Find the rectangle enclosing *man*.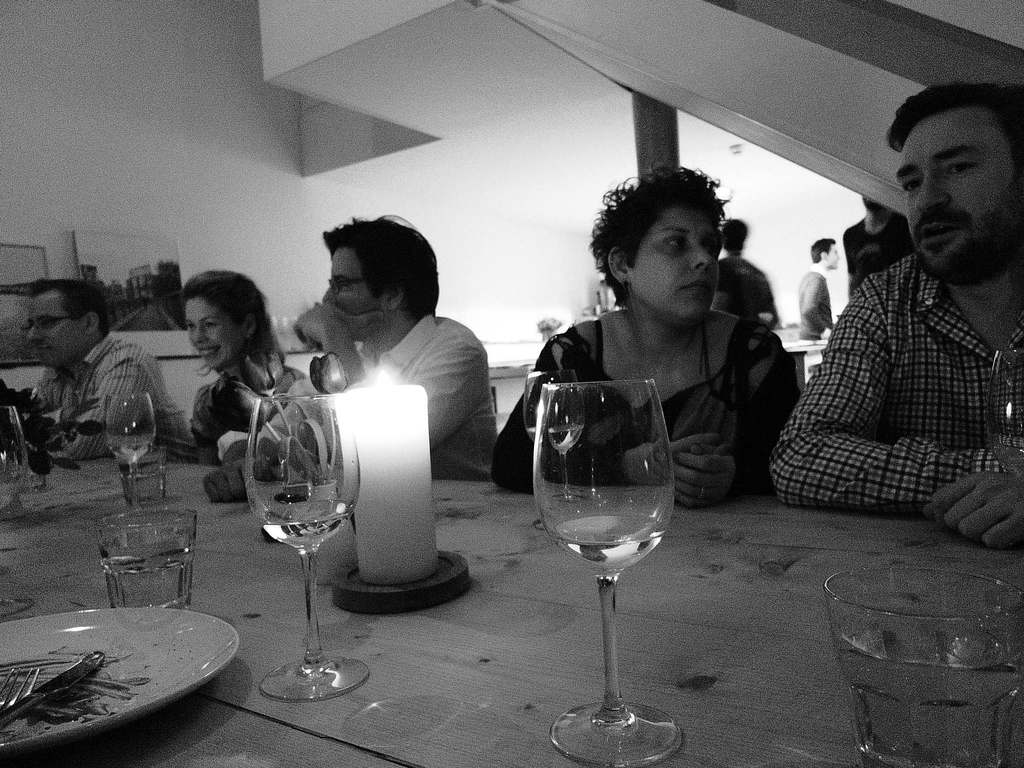
crop(843, 192, 920, 294).
